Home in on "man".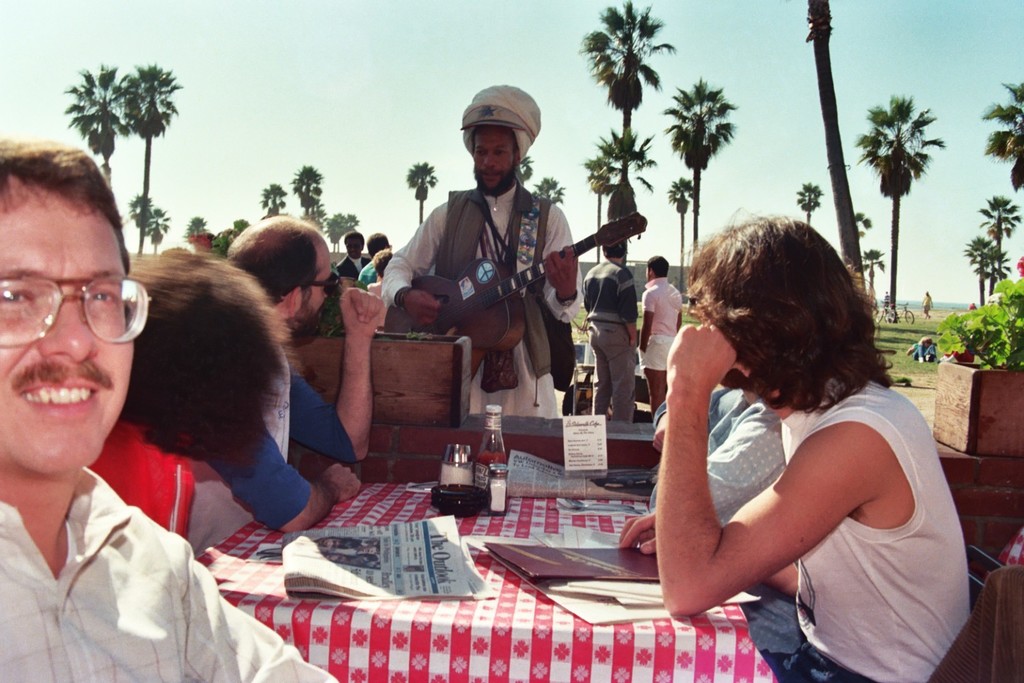
Homed in at {"left": 0, "top": 127, "right": 340, "bottom": 682}.
